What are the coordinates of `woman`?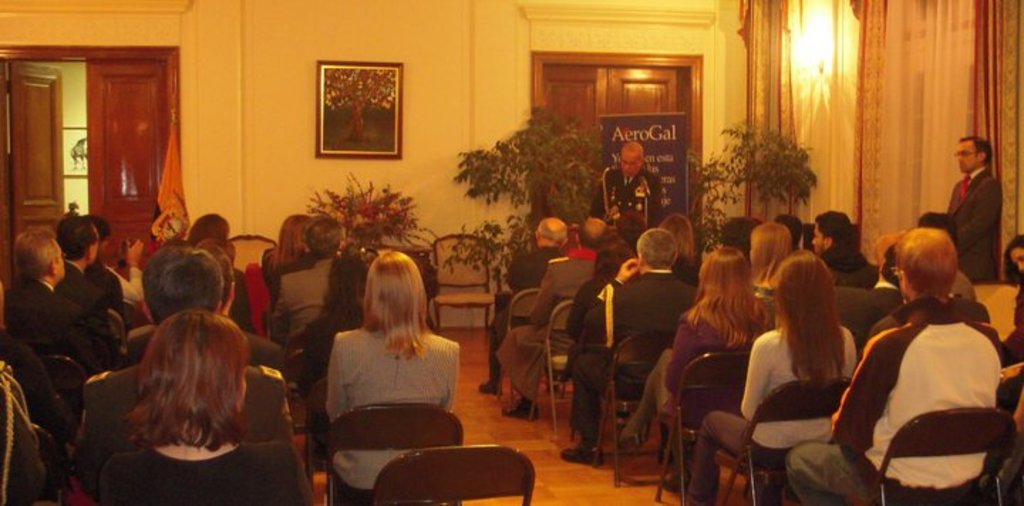
locate(303, 247, 395, 380).
